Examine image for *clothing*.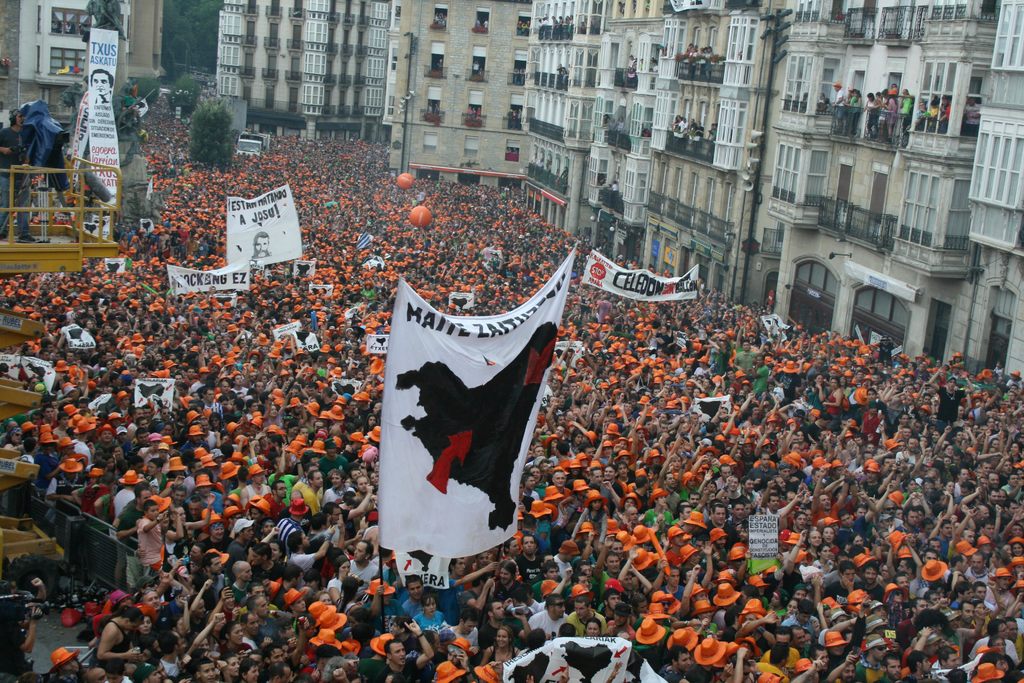
Examination result: [left=745, top=463, right=780, bottom=488].
